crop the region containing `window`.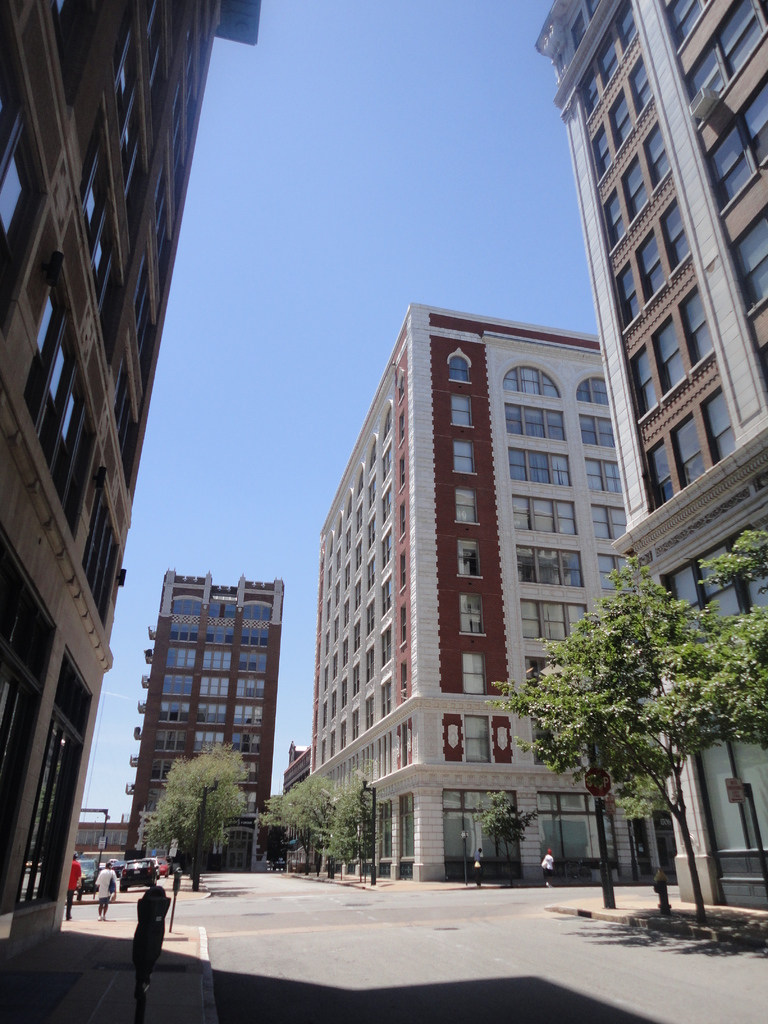
Crop region: 465,644,488,693.
